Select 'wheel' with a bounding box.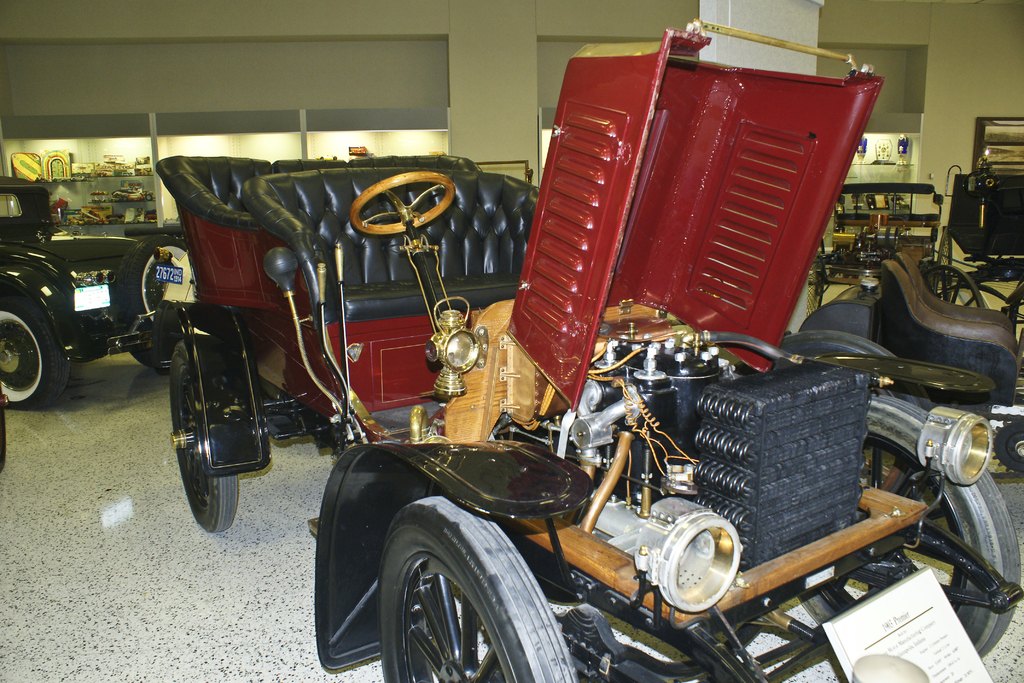
(373, 494, 579, 682).
